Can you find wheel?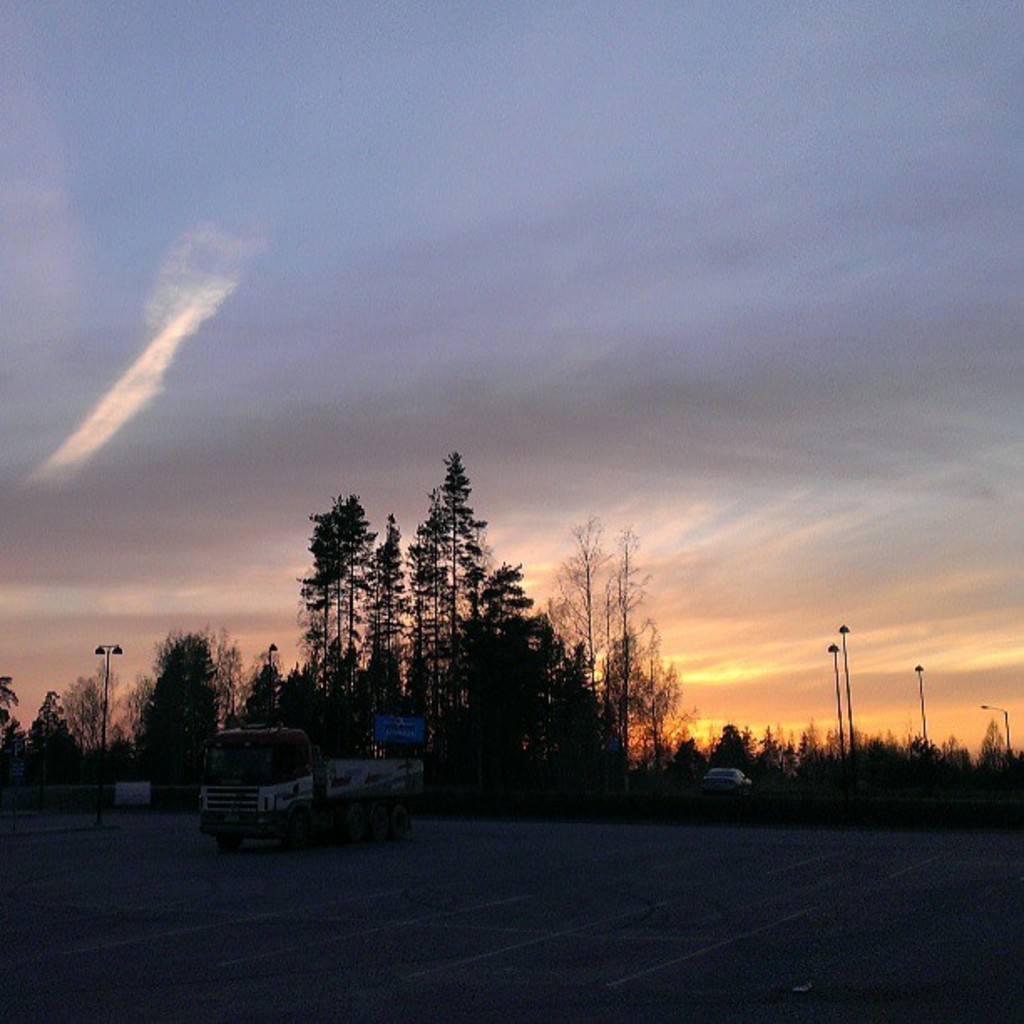
Yes, bounding box: 395:806:417:840.
